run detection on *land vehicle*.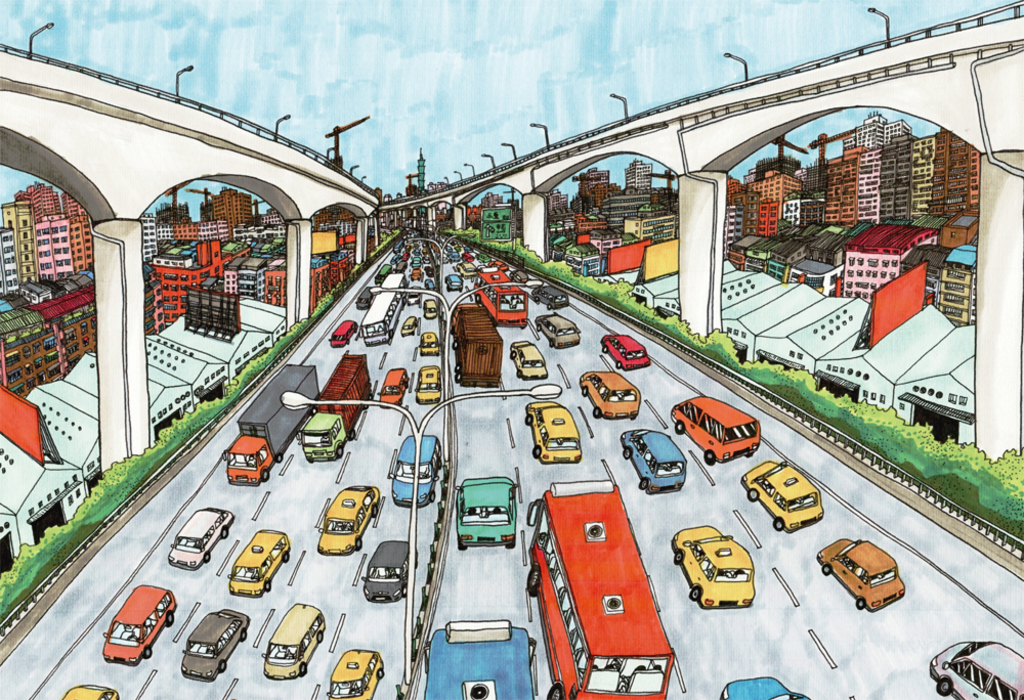
Result: x1=526 y1=287 x2=565 y2=304.
